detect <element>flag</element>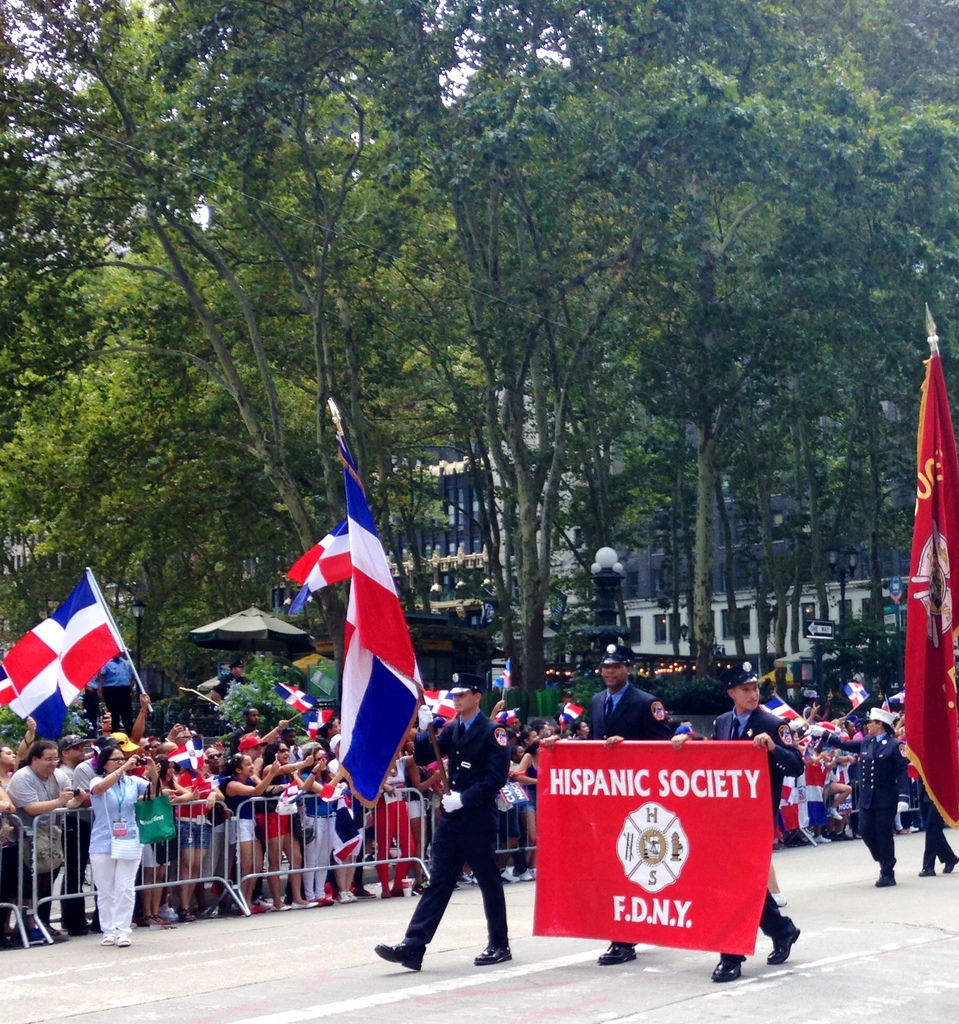
left=885, top=691, right=914, bottom=712
